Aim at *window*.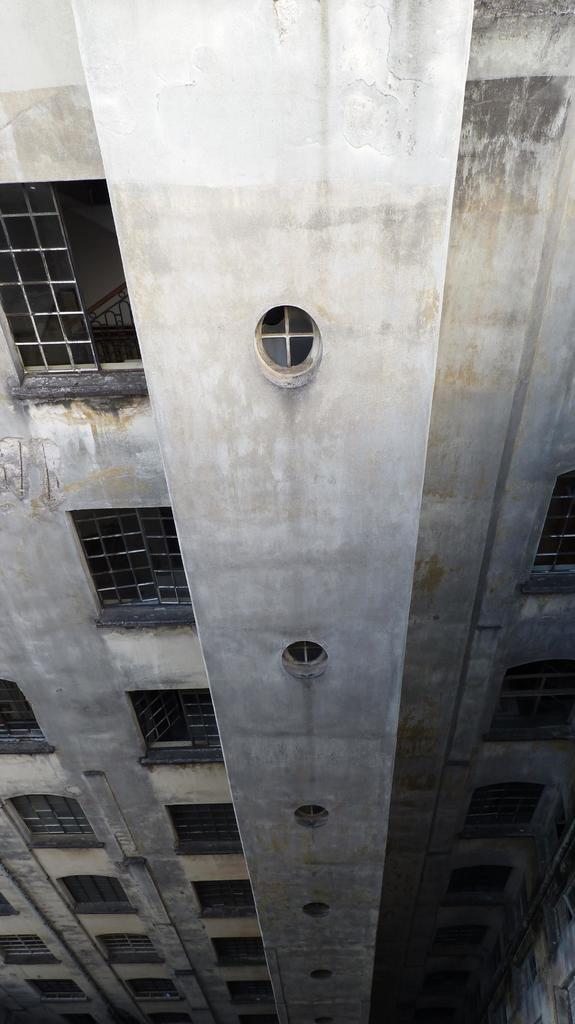
Aimed at pyautogui.locateOnScreen(124, 691, 230, 777).
